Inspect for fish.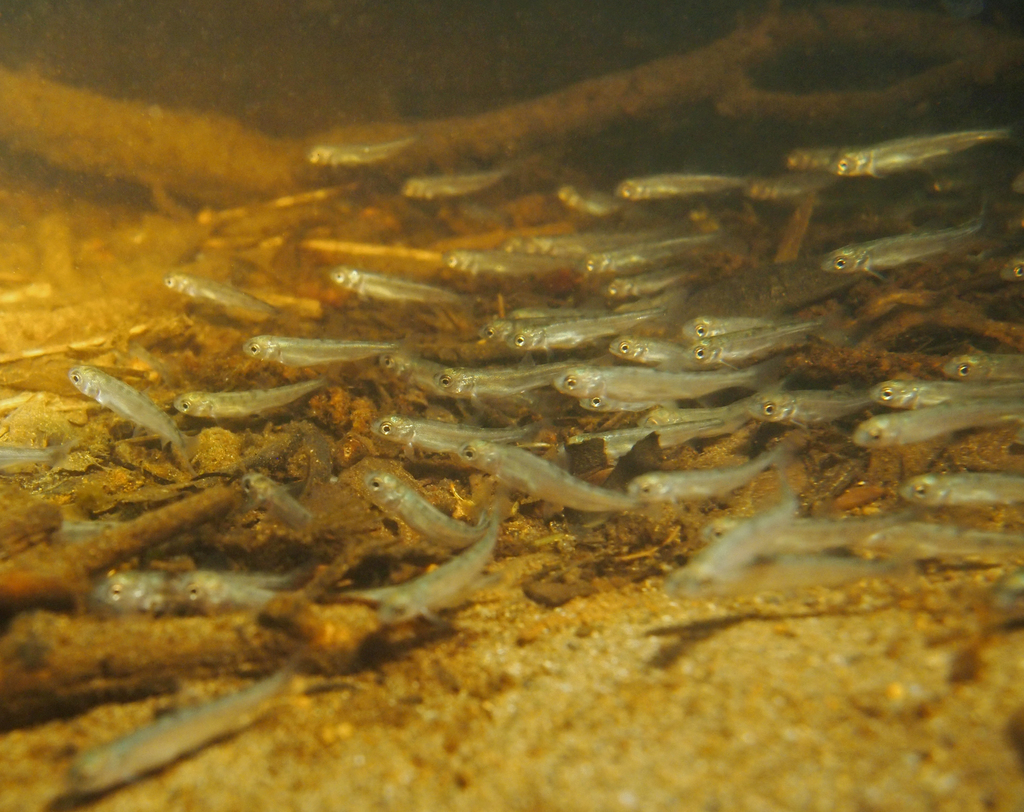
Inspection: (363,469,489,555).
